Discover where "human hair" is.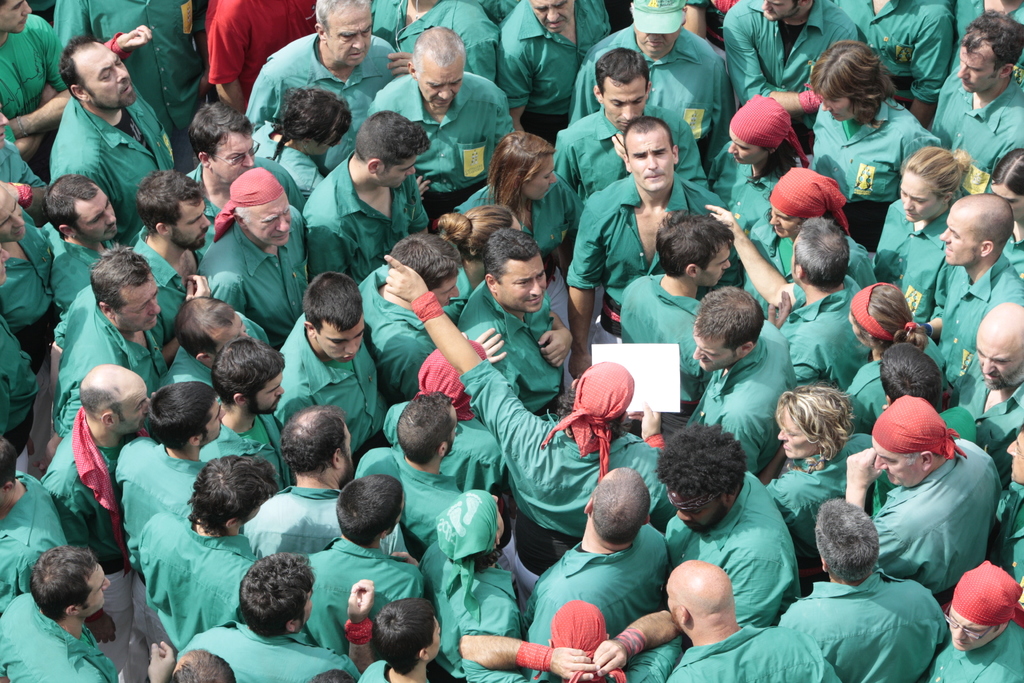
Discovered at Rect(558, 386, 628, 457).
